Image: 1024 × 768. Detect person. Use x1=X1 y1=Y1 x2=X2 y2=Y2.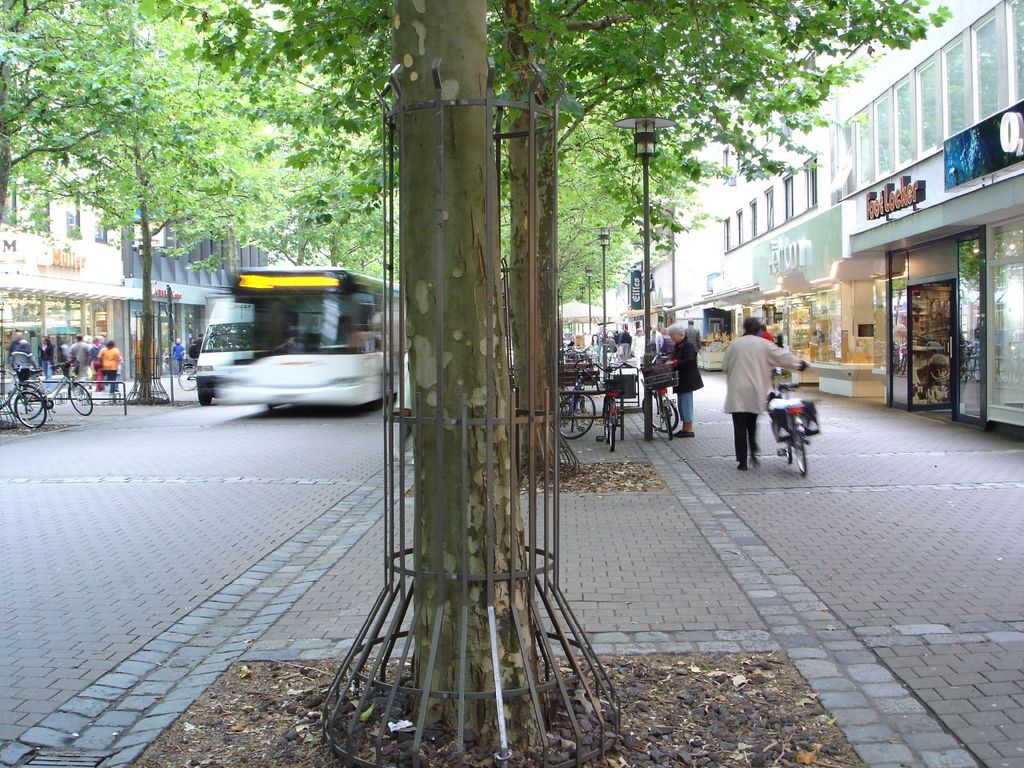
x1=650 y1=326 x2=662 y2=354.
